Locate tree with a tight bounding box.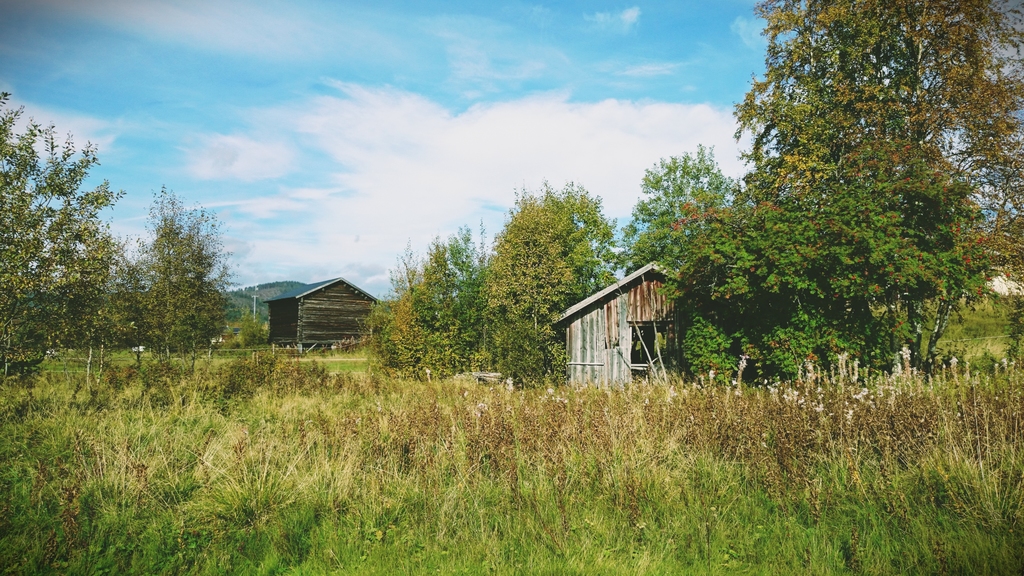
(113, 185, 243, 356).
